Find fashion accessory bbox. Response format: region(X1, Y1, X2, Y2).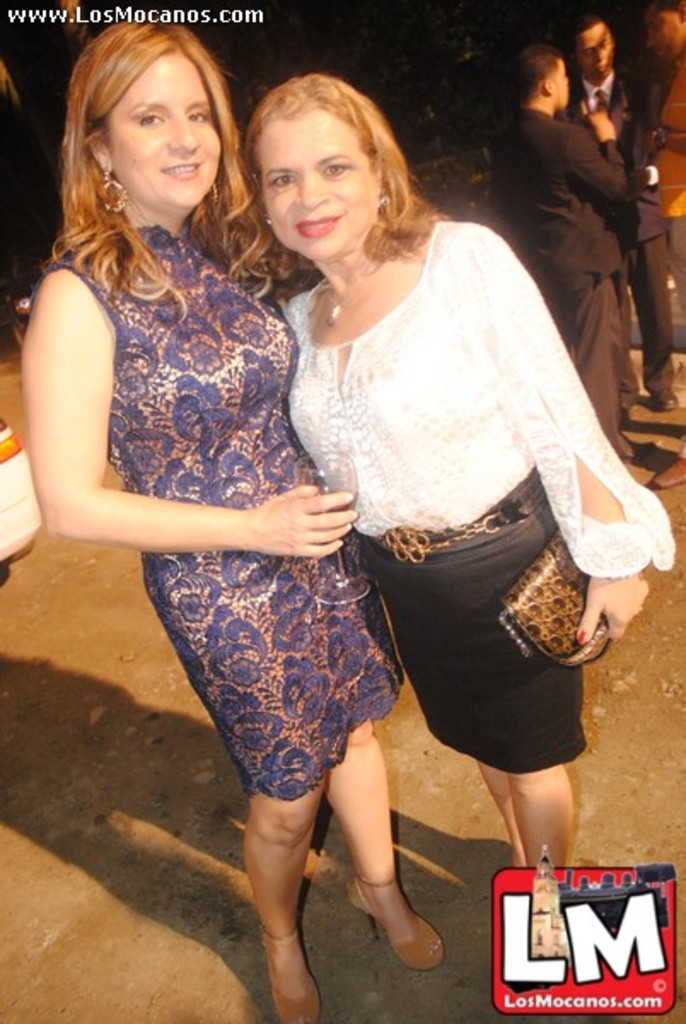
region(266, 956, 321, 1022).
